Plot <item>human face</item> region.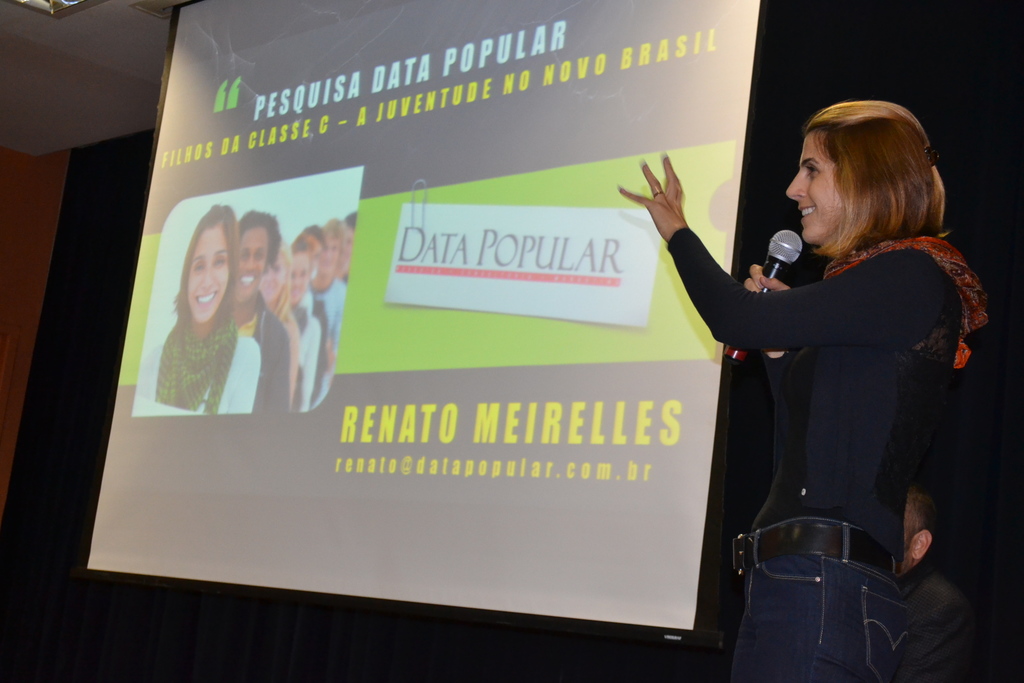
Plotted at <box>287,258,310,304</box>.
